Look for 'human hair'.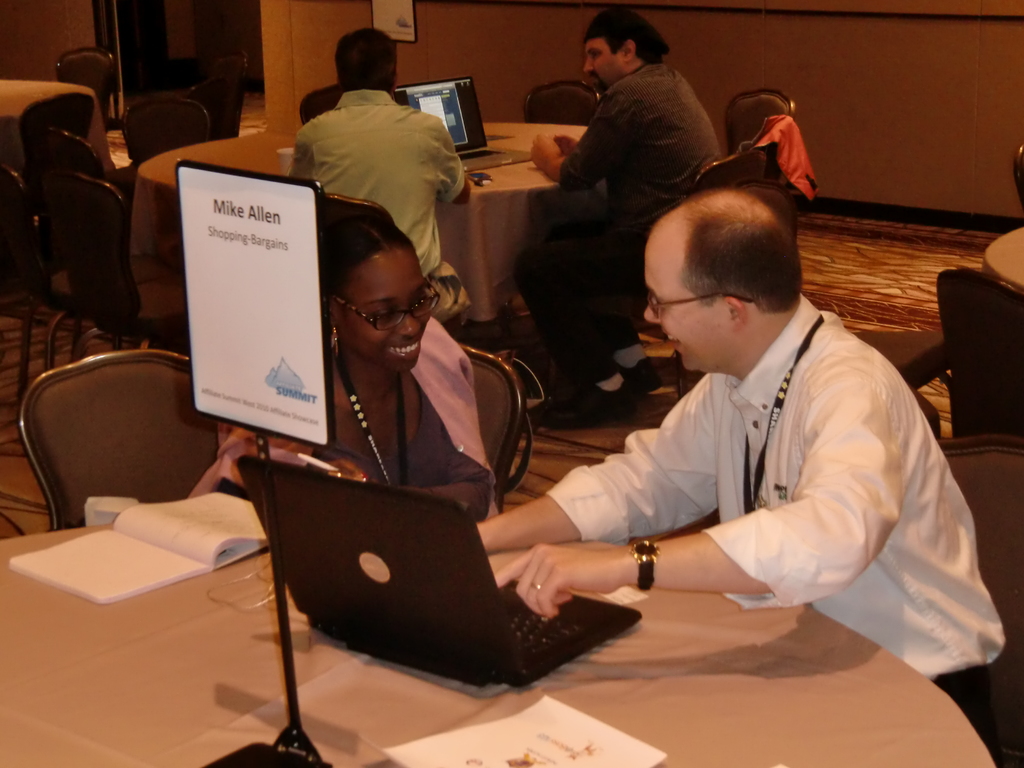
Found: 680,187,800,312.
